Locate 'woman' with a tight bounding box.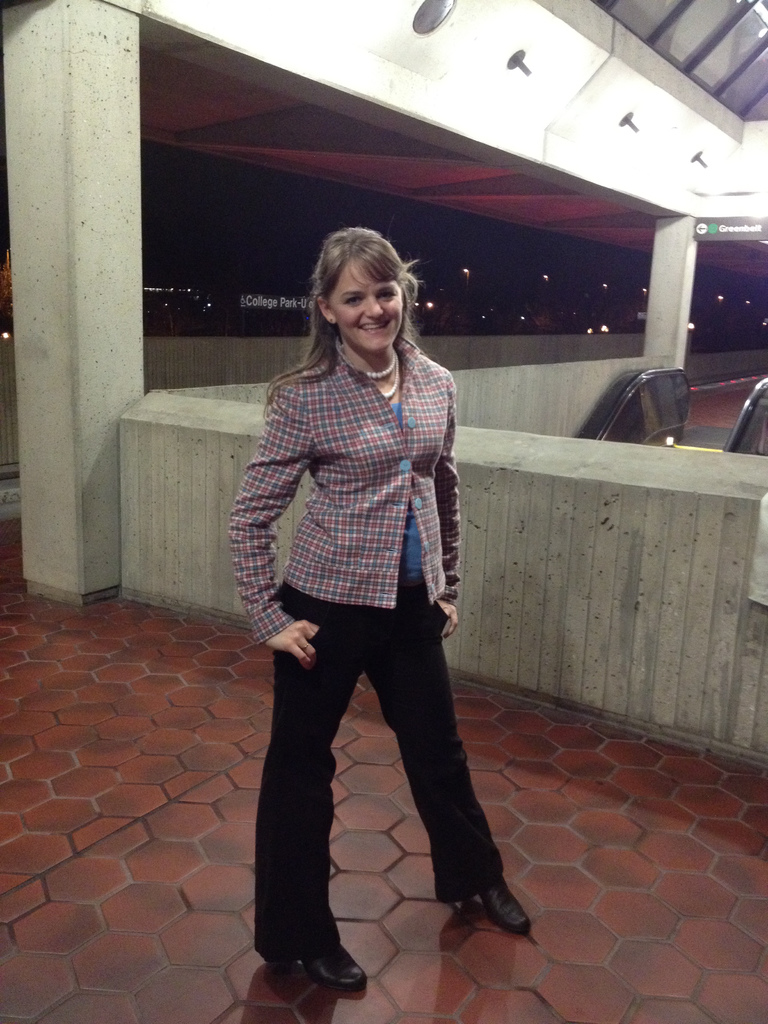
select_region(228, 230, 536, 991).
